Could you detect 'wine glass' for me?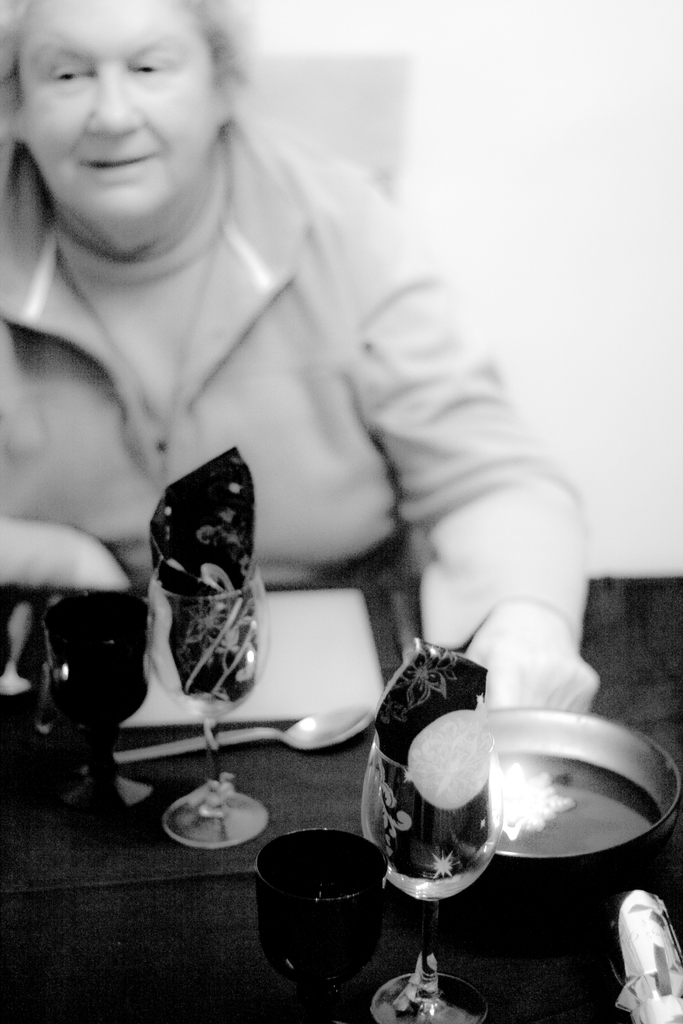
Detection result: box=[147, 559, 271, 849].
